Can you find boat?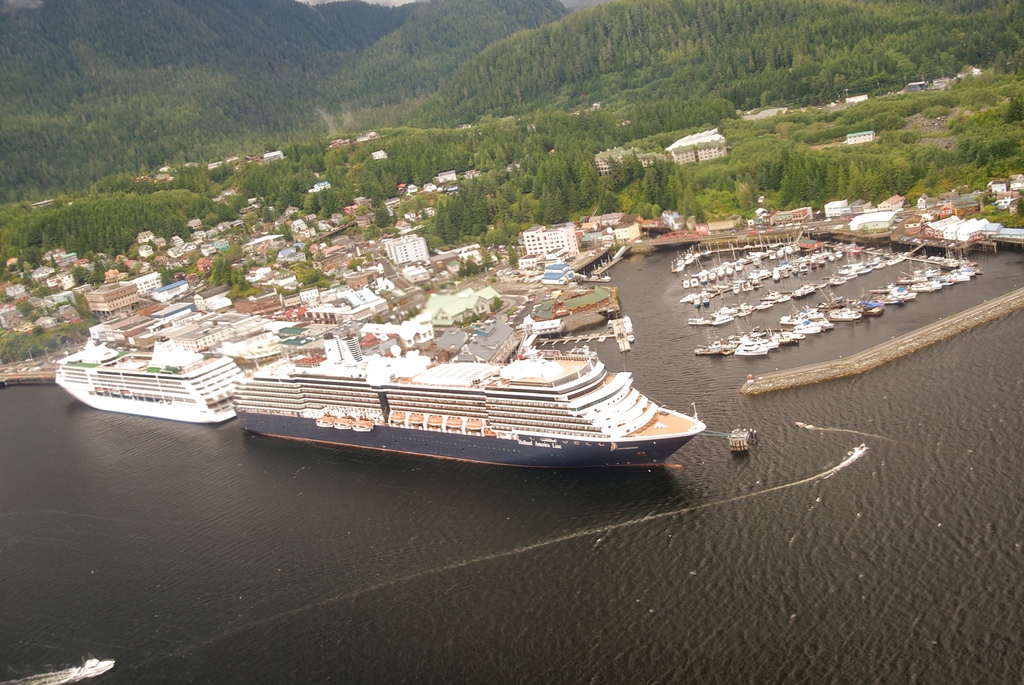
Yes, bounding box: [939, 260, 970, 280].
